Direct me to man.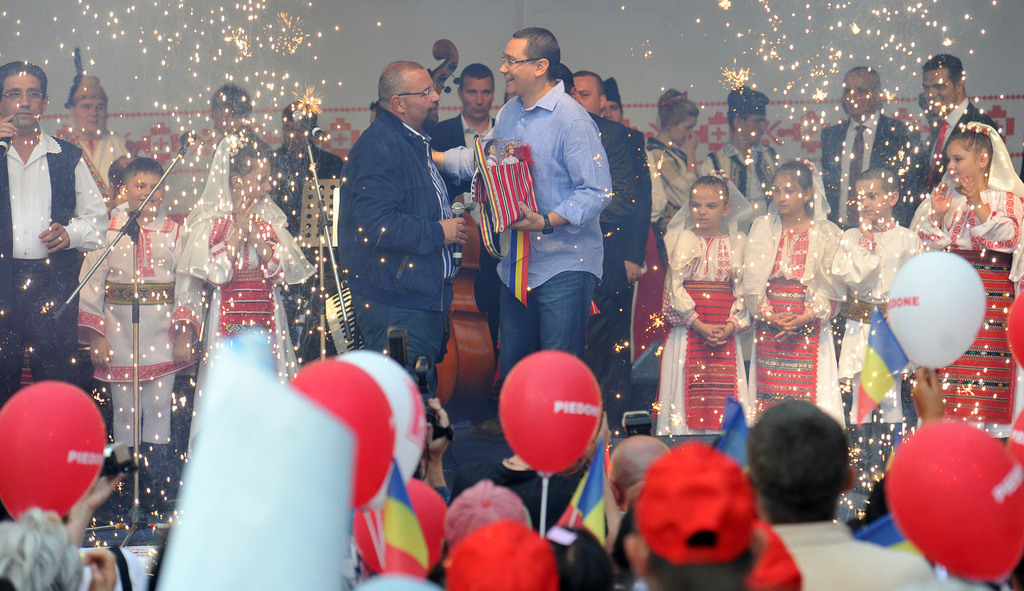
Direction: (left=598, top=76, right=669, bottom=230).
